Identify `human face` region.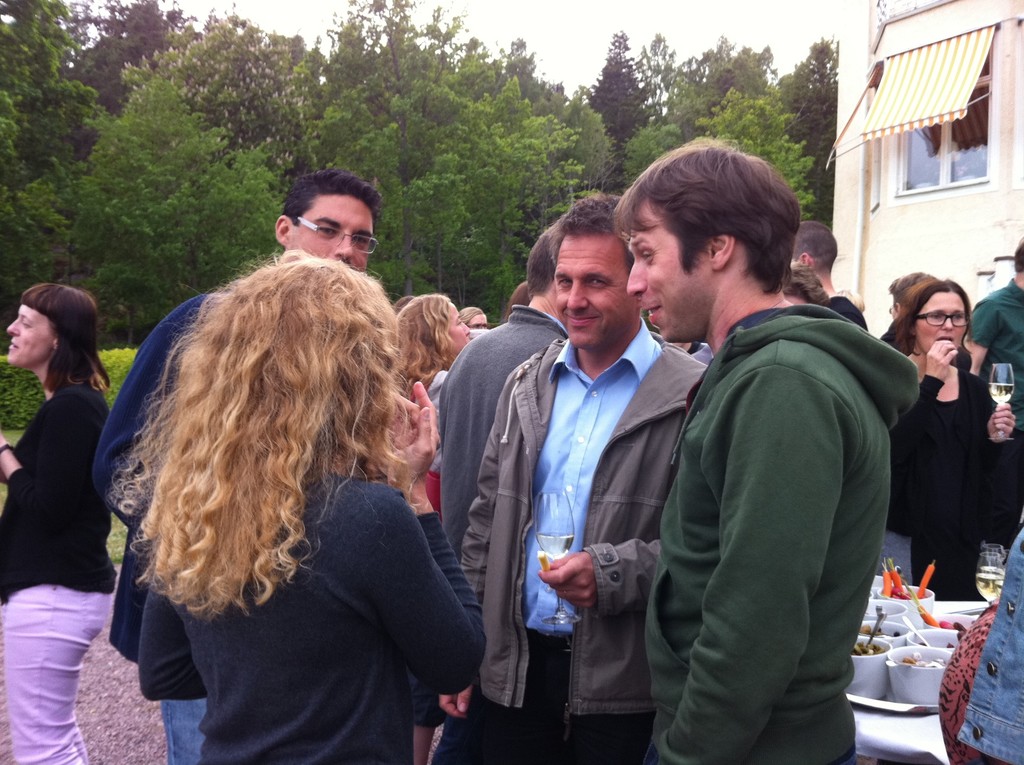
Region: [625, 197, 711, 342].
